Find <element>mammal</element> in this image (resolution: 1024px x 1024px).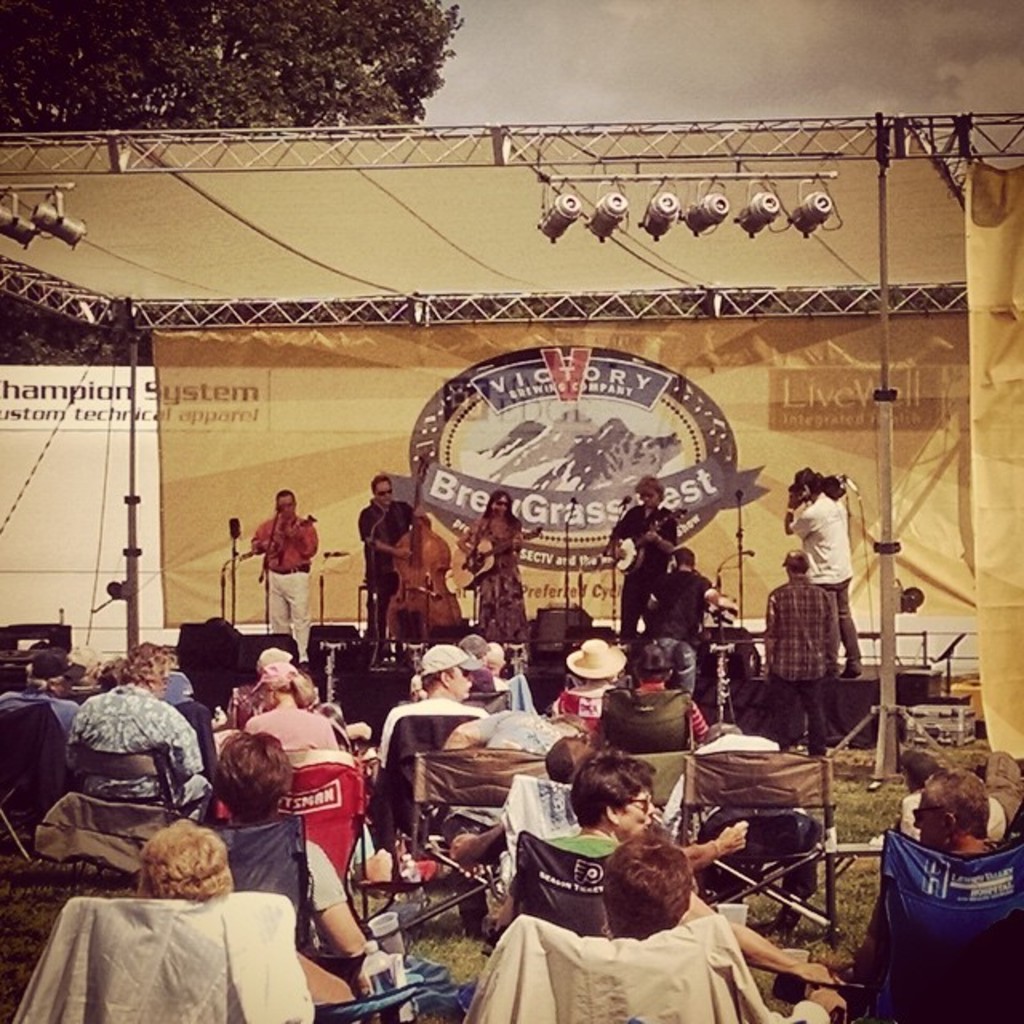
region(606, 475, 678, 653).
